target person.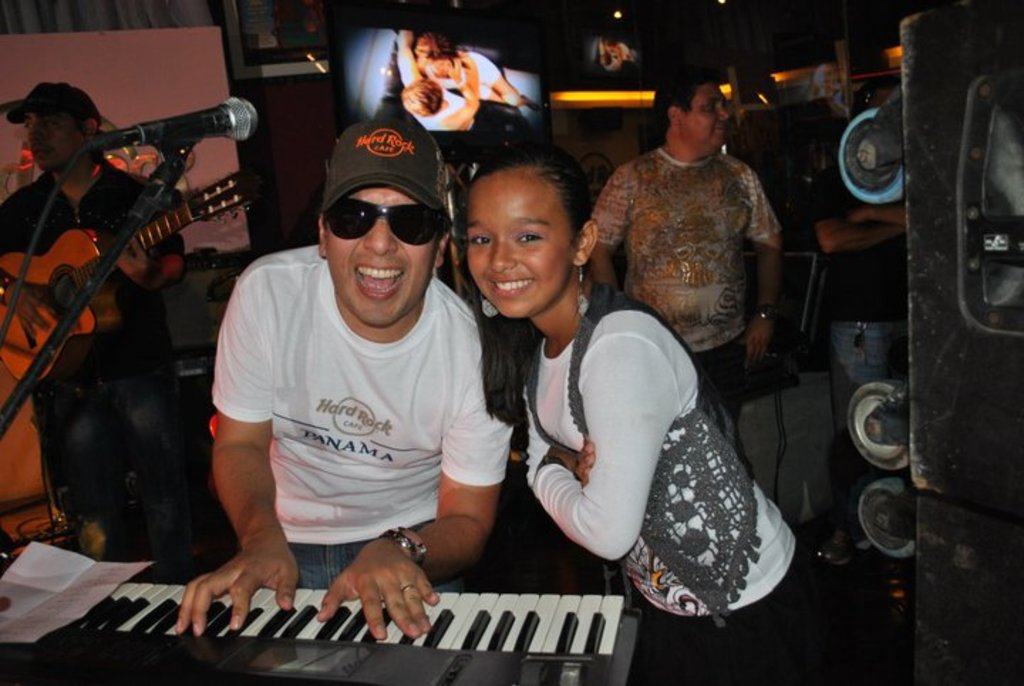
Target region: (0,80,183,551).
